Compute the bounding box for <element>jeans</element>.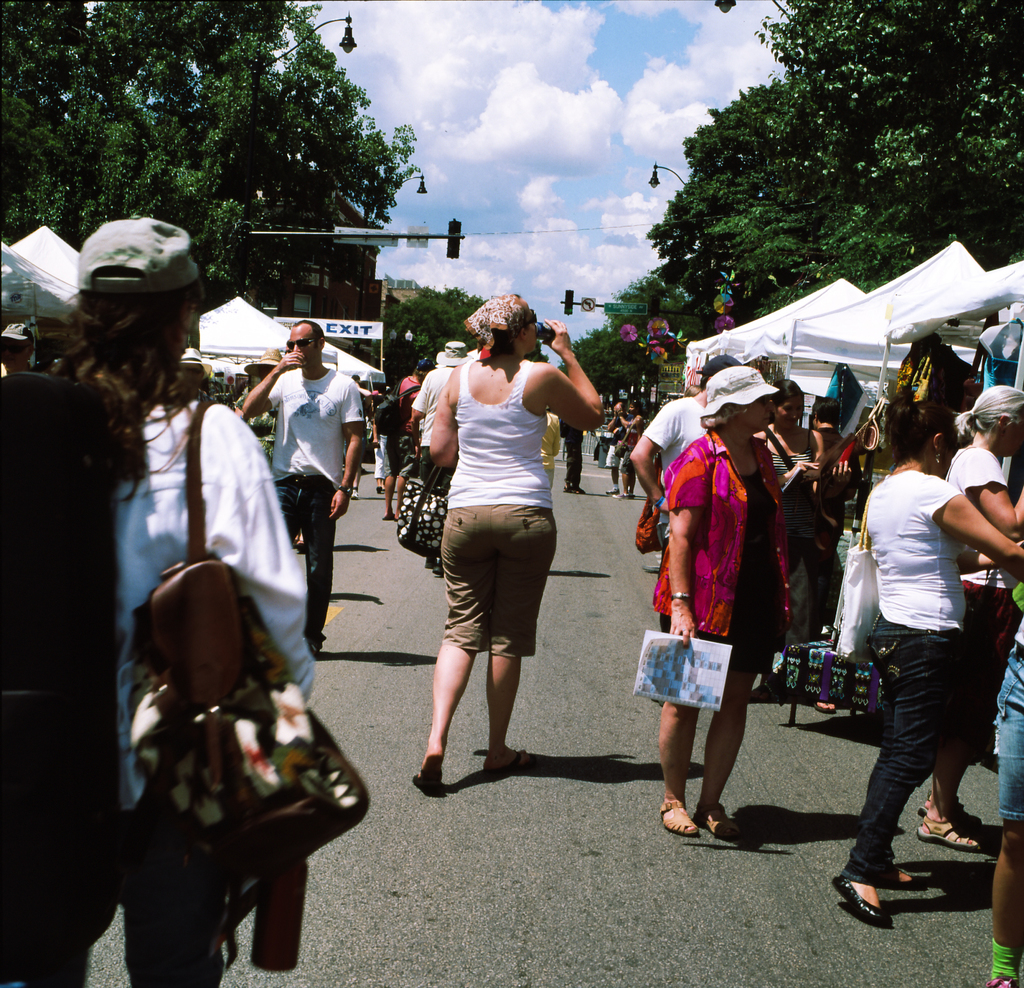
[left=851, top=617, right=985, bottom=918].
